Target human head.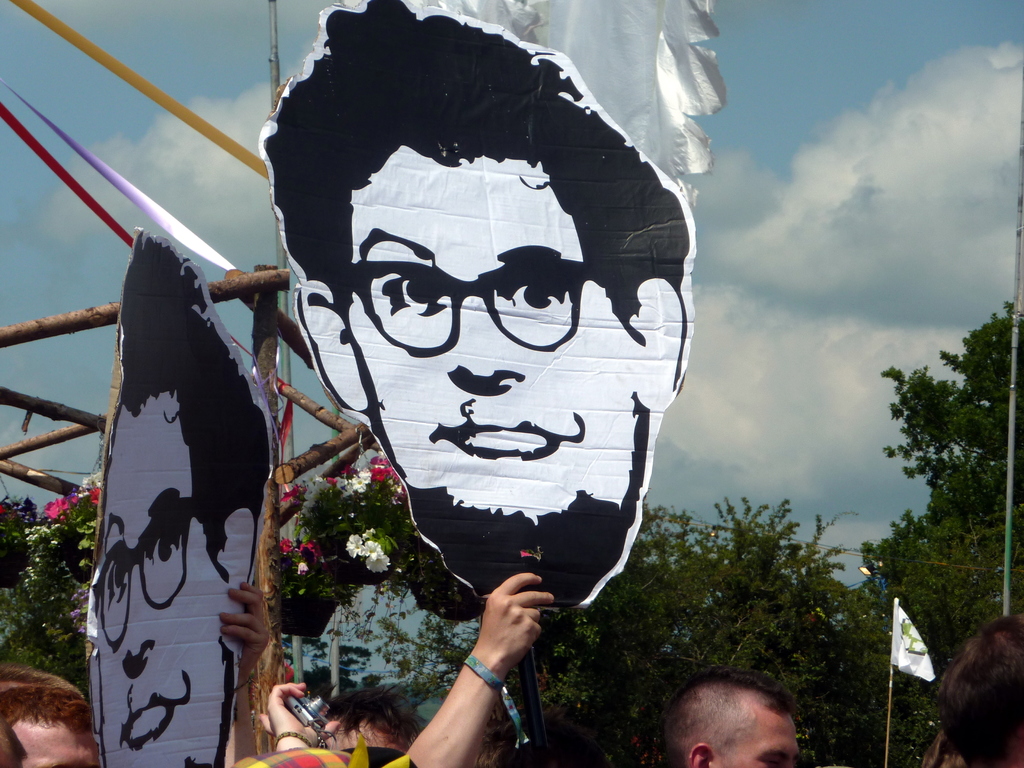
Target region: [659,673,821,767].
